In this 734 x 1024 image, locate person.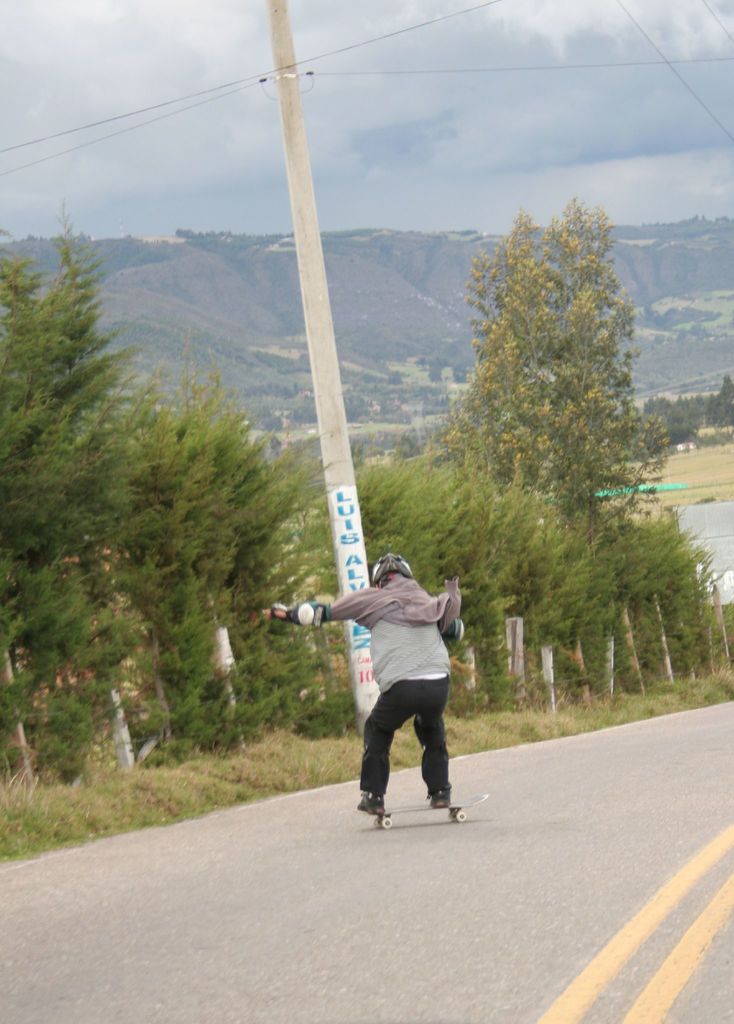
Bounding box: x1=257, y1=545, x2=473, y2=832.
